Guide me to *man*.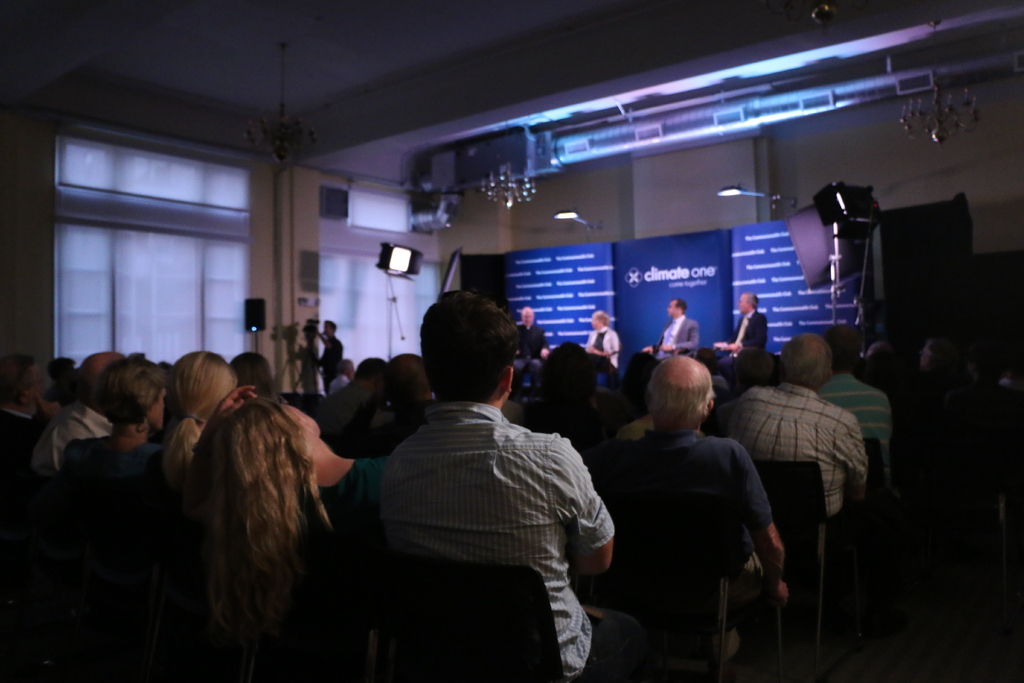
Guidance: (706, 279, 771, 374).
